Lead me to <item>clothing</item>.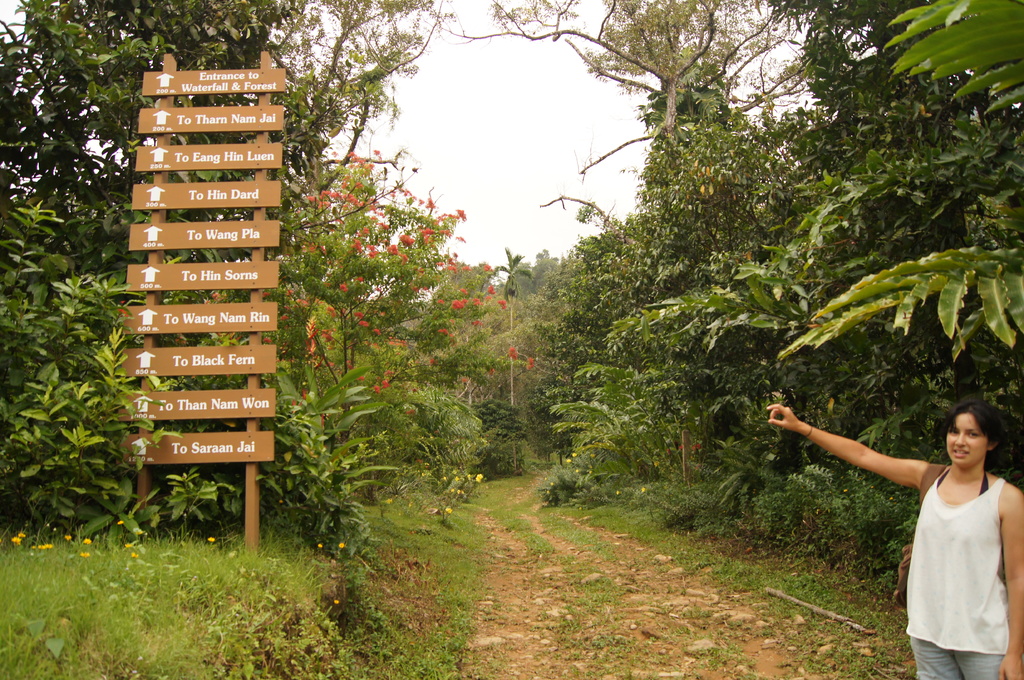
Lead to [x1=893, y1=450, x2=1022, y2=651].
